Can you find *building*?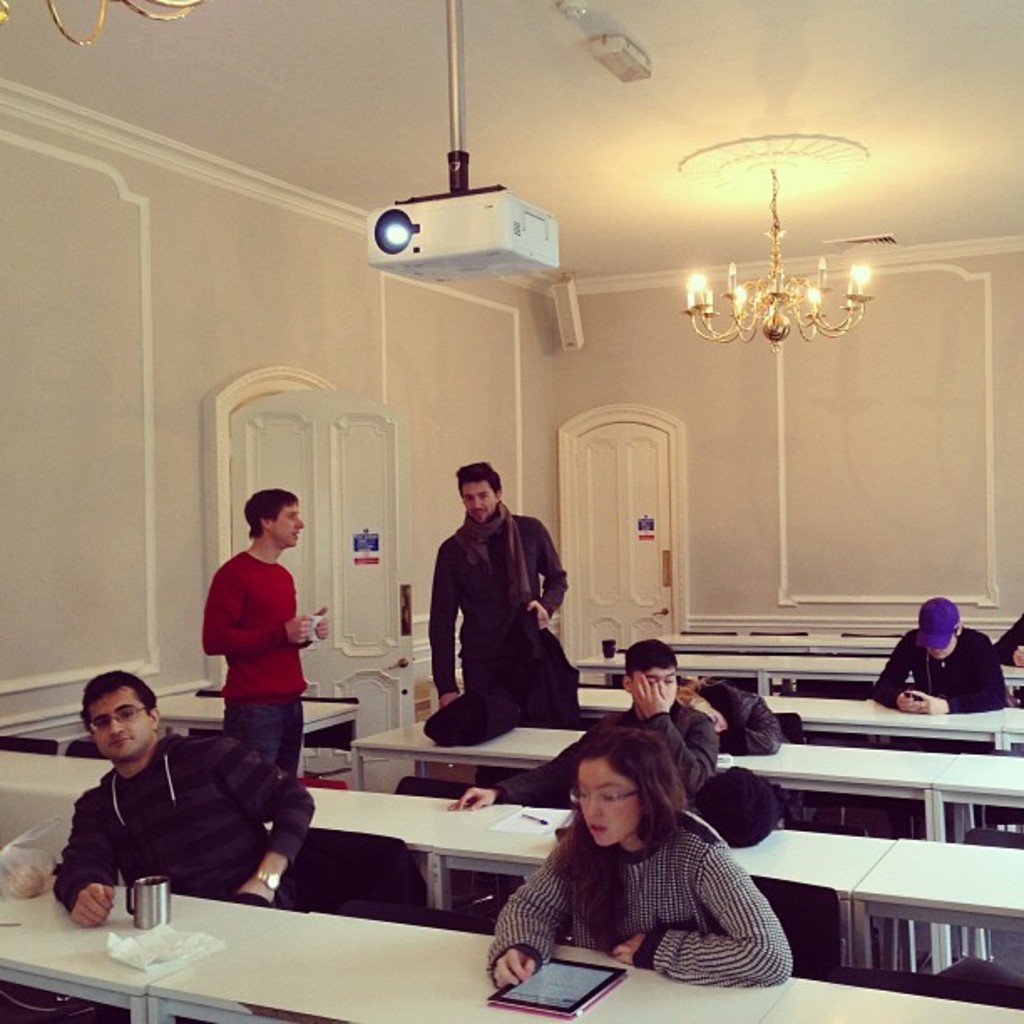
Yes, bounding box: <region>0, 0, 1022, 1022</region>.
